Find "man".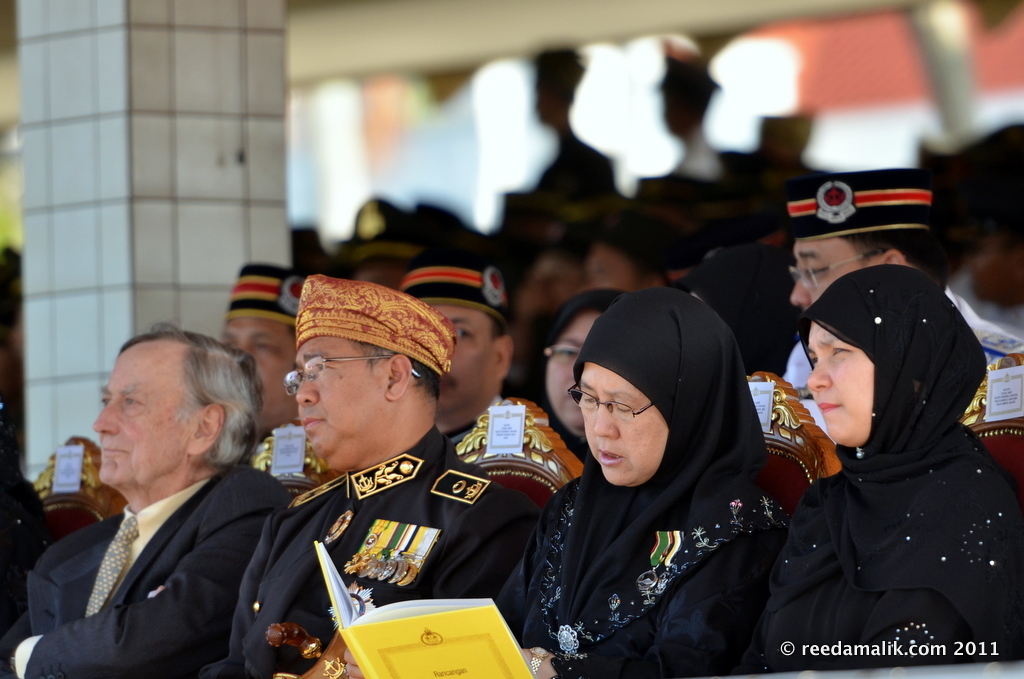
[212, 281, 553, 650].
